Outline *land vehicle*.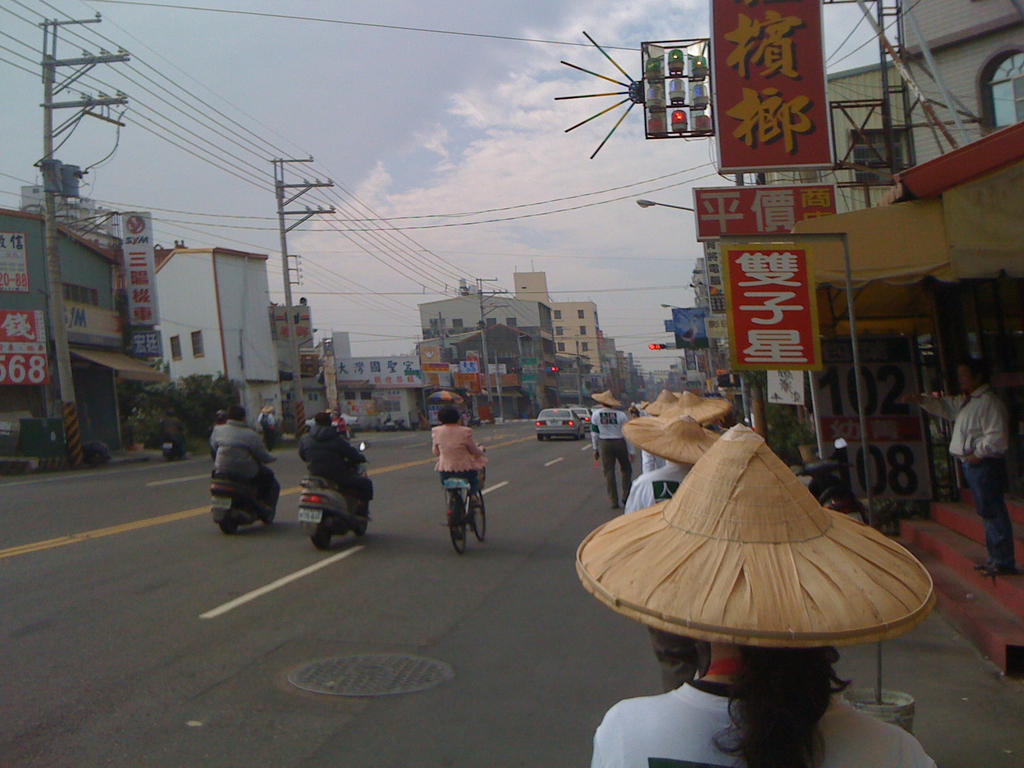
Outline: x1=293 y1=439 x2=370 y2=553.
